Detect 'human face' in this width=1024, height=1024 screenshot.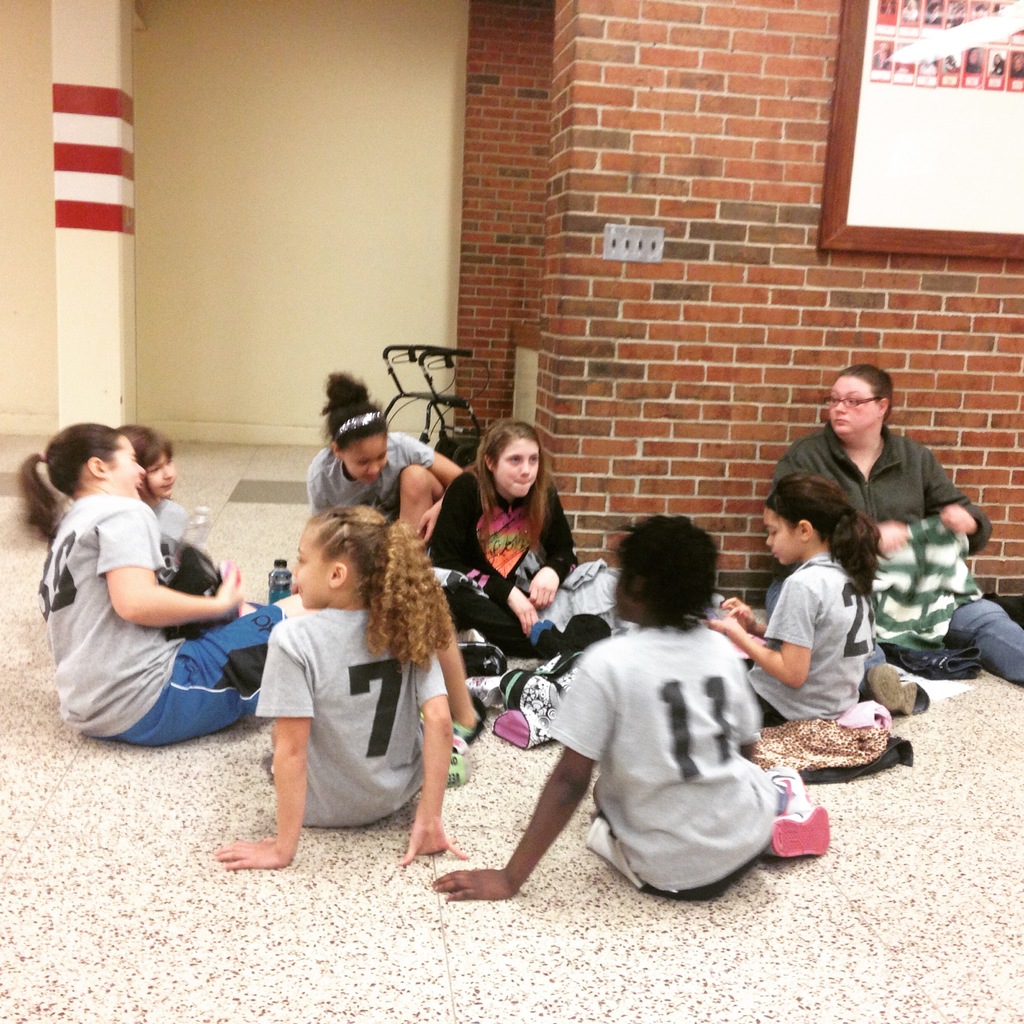
Detection: left=761, top=505, right=801, bottom=564.
